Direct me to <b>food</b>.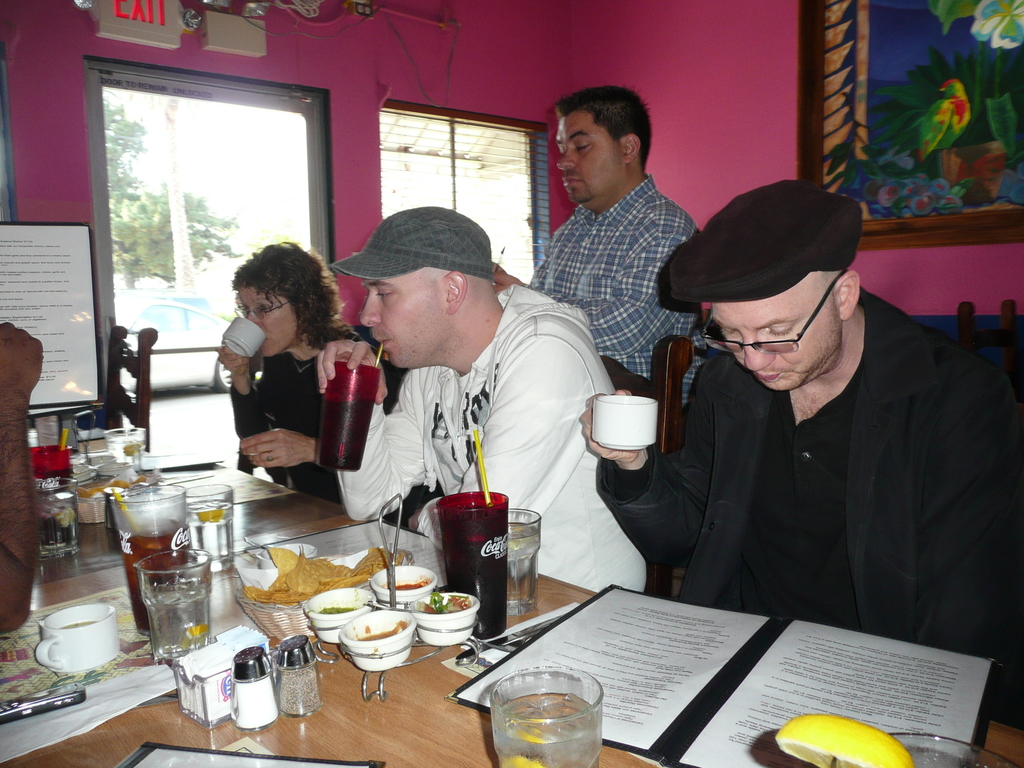
Direction: (x1=415, y1=591, x2=474, y2=625).
